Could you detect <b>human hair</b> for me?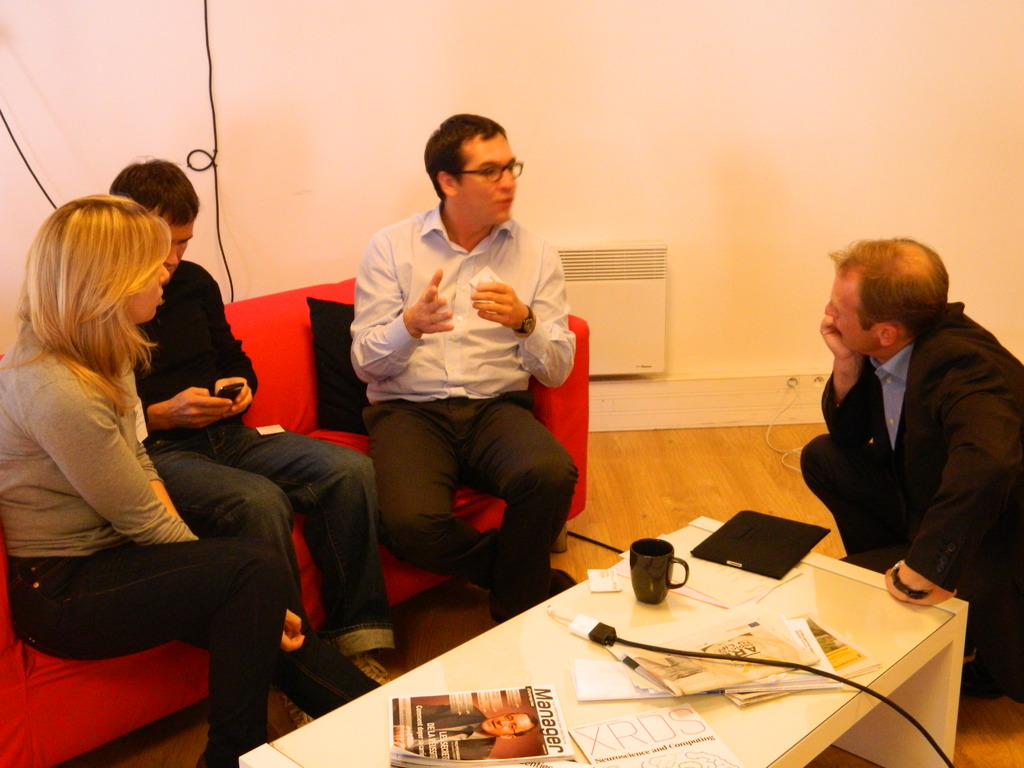
Detection result: (828, 232, 950, 337).
